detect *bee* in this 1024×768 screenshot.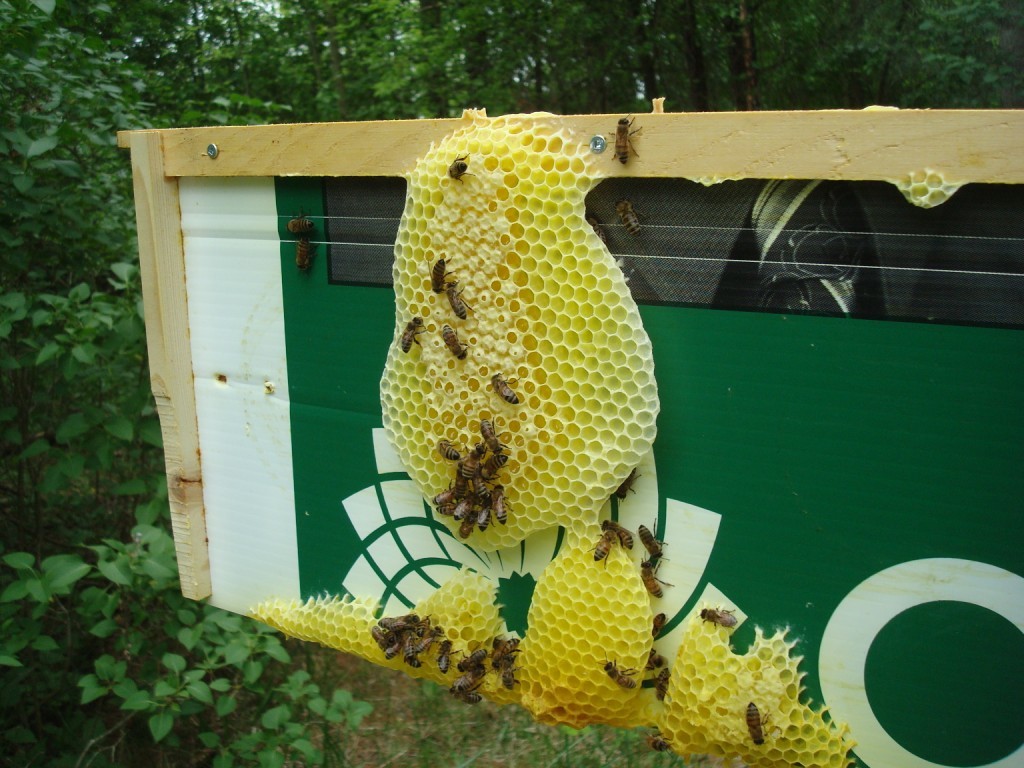
Detection: BBox(658, 668, 677, 698).
